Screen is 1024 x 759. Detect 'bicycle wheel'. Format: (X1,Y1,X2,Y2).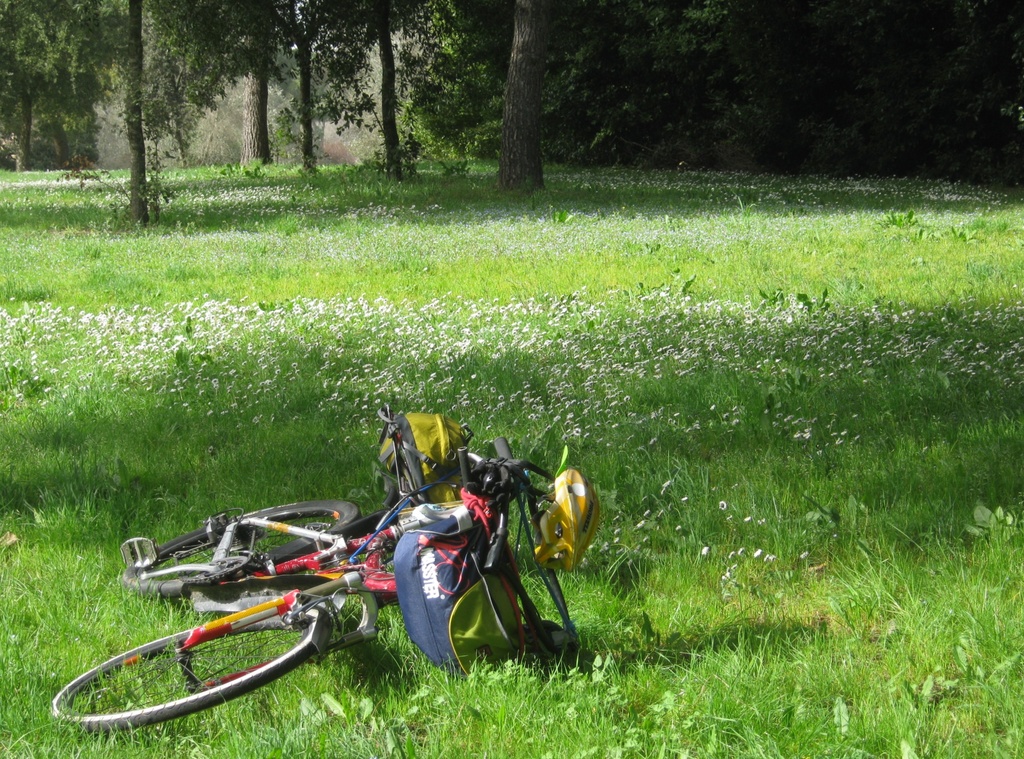
(120,498,359,600).
